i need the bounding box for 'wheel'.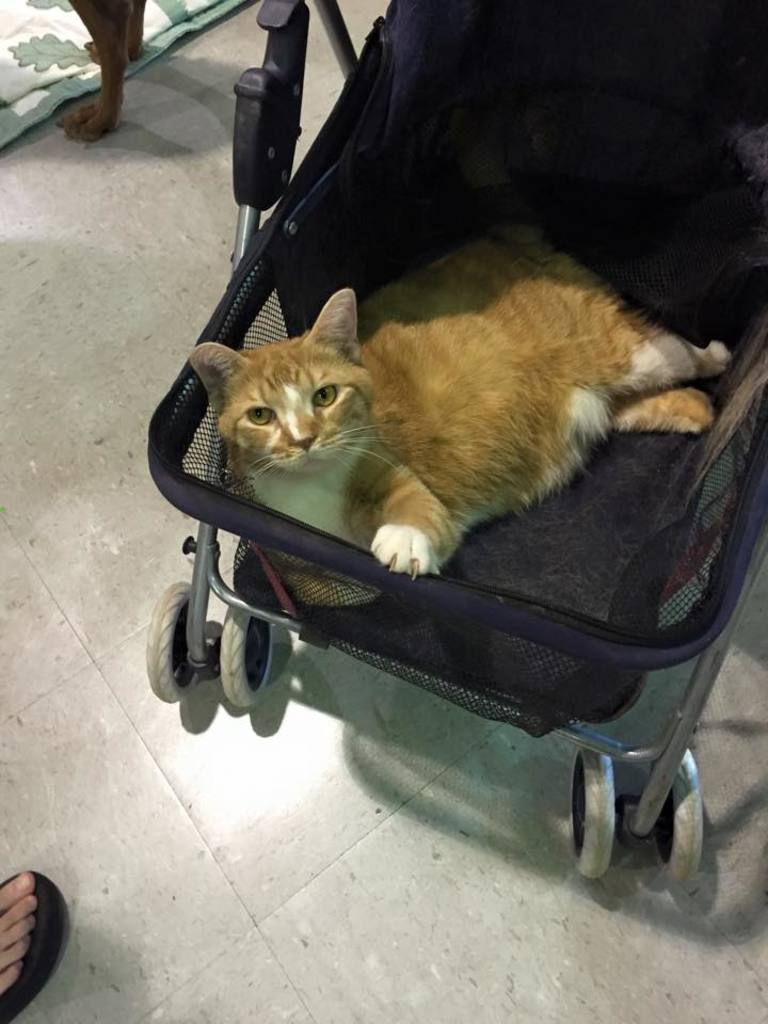
Here it is: [579,746,642,876].
